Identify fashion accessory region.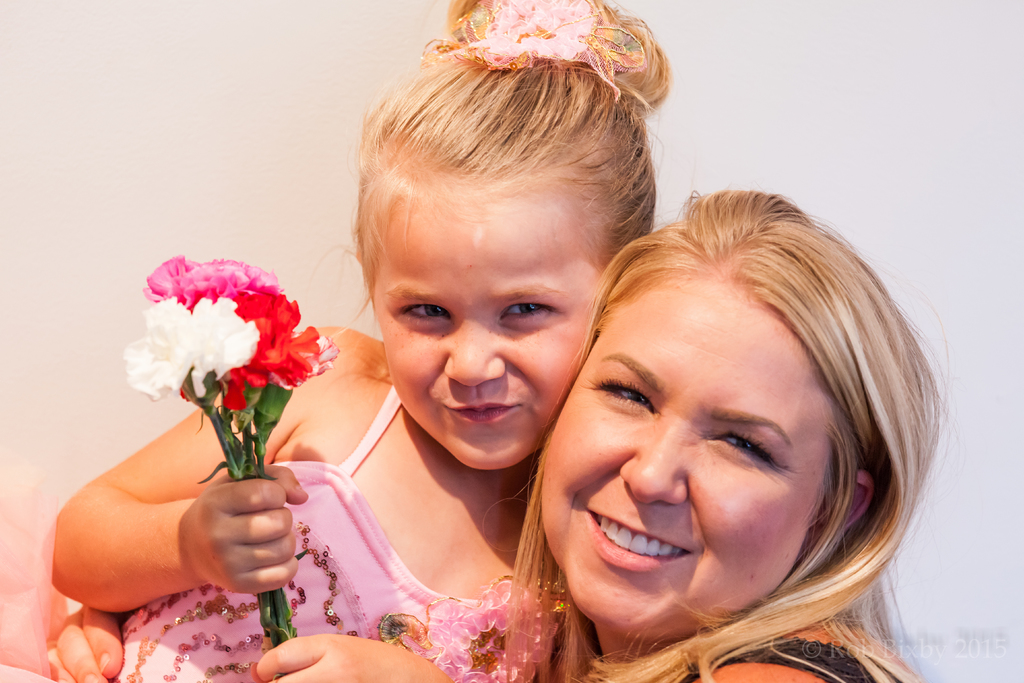
Region: 463, 0, 643, 105.
